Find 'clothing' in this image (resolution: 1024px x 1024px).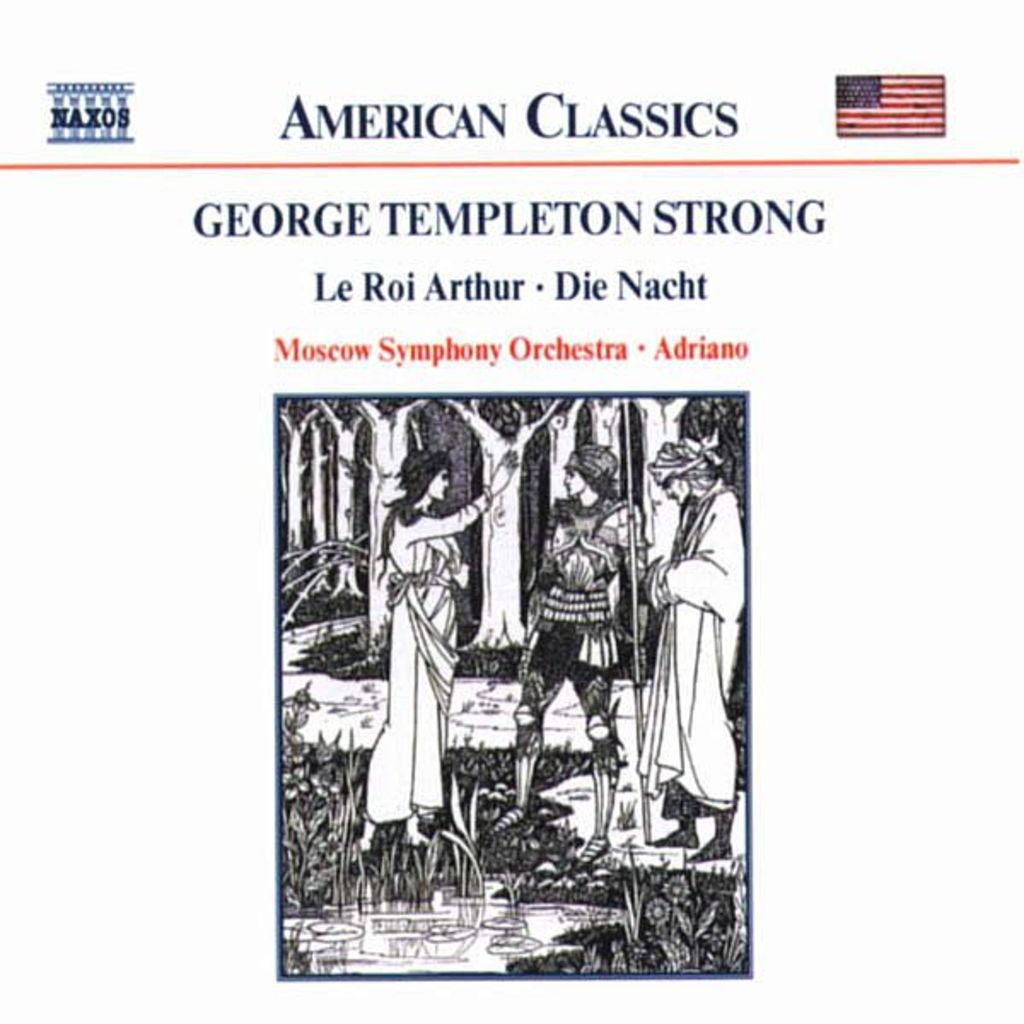
x1=631, y1=457, x2=751, y2=804.
